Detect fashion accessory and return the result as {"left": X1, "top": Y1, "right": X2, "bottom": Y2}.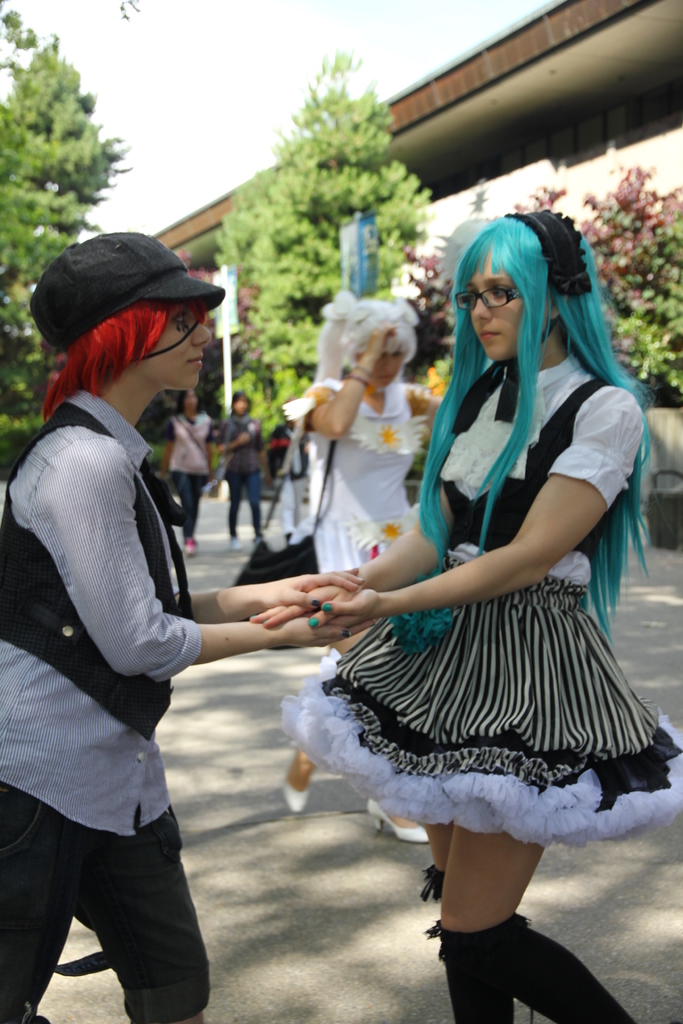
{"left": 352, "top": 364, "right": 375, "bottom": 381}.
